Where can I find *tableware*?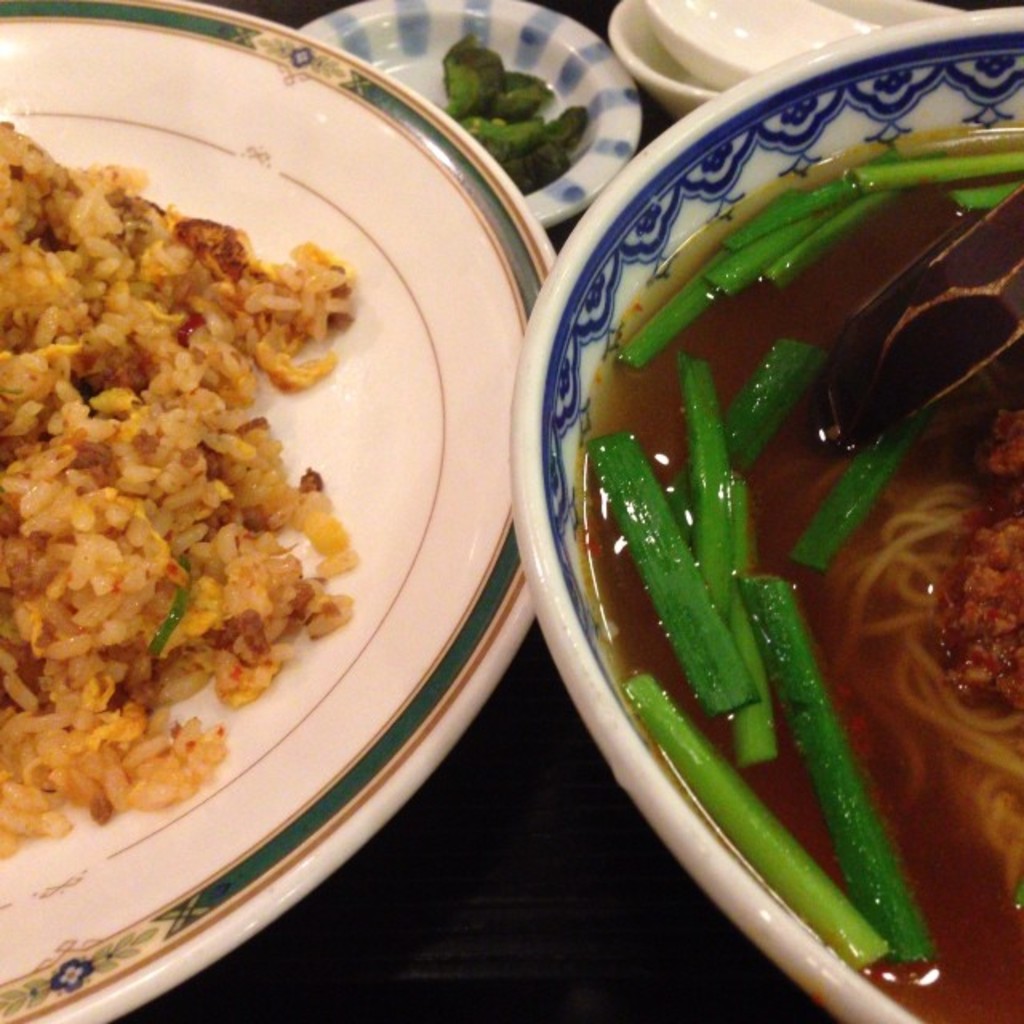
You can find it at rect(0, 0, 546, 1022).
